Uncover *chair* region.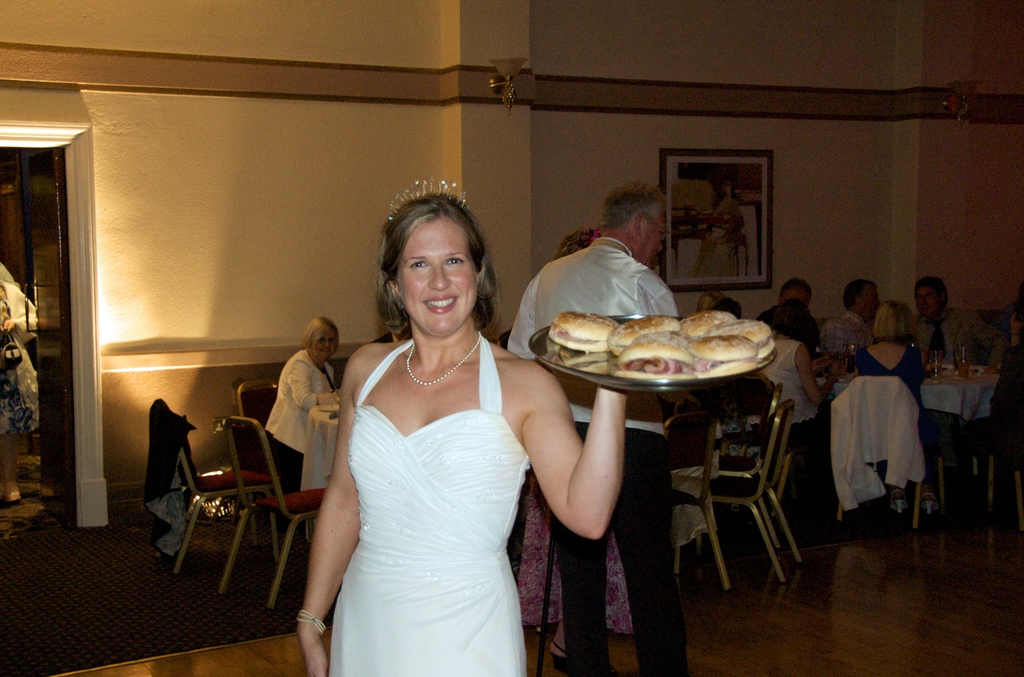
Uncovered: select_region(157, 398, 278, 573).
